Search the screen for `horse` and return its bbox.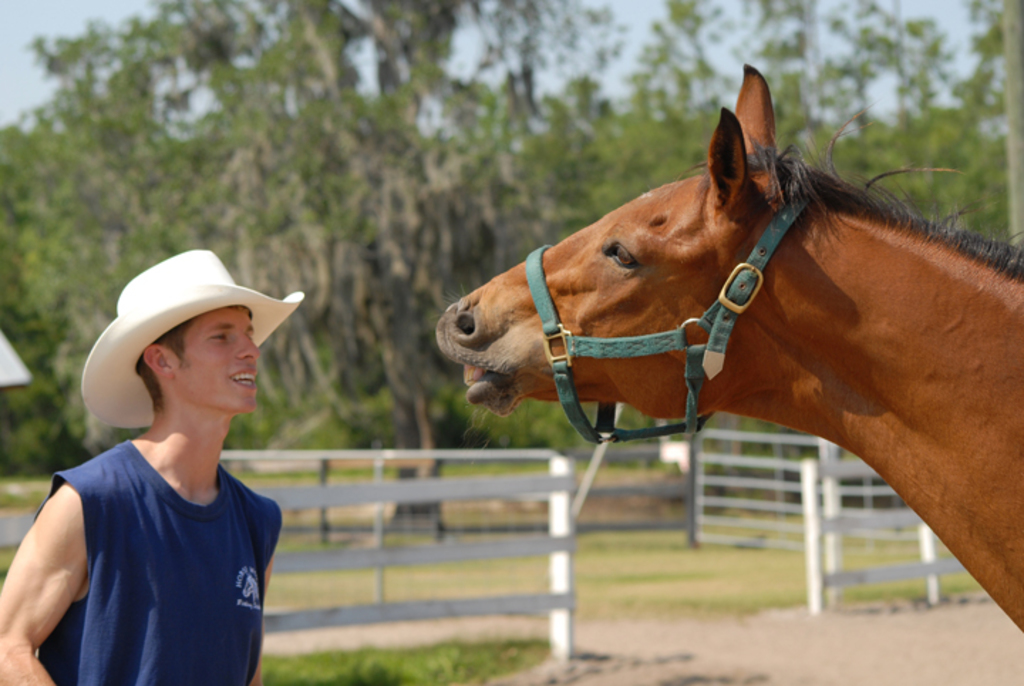
Found: bbox(430, 61, 1023, 632).
